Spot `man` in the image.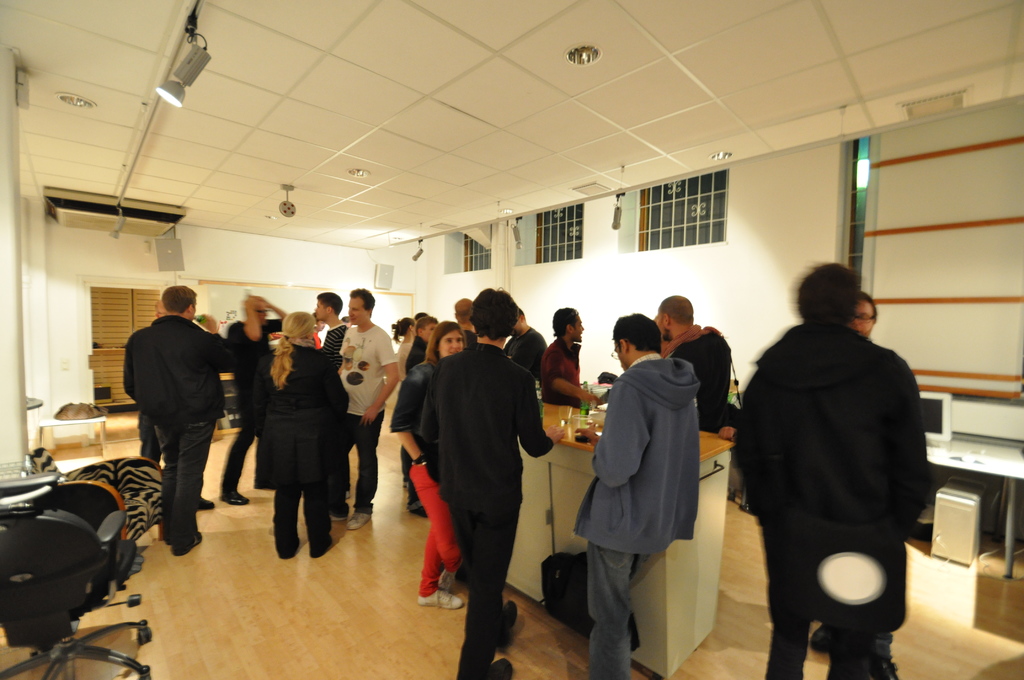
`man` found at left=314, top=293, right=352, bottom=501.
